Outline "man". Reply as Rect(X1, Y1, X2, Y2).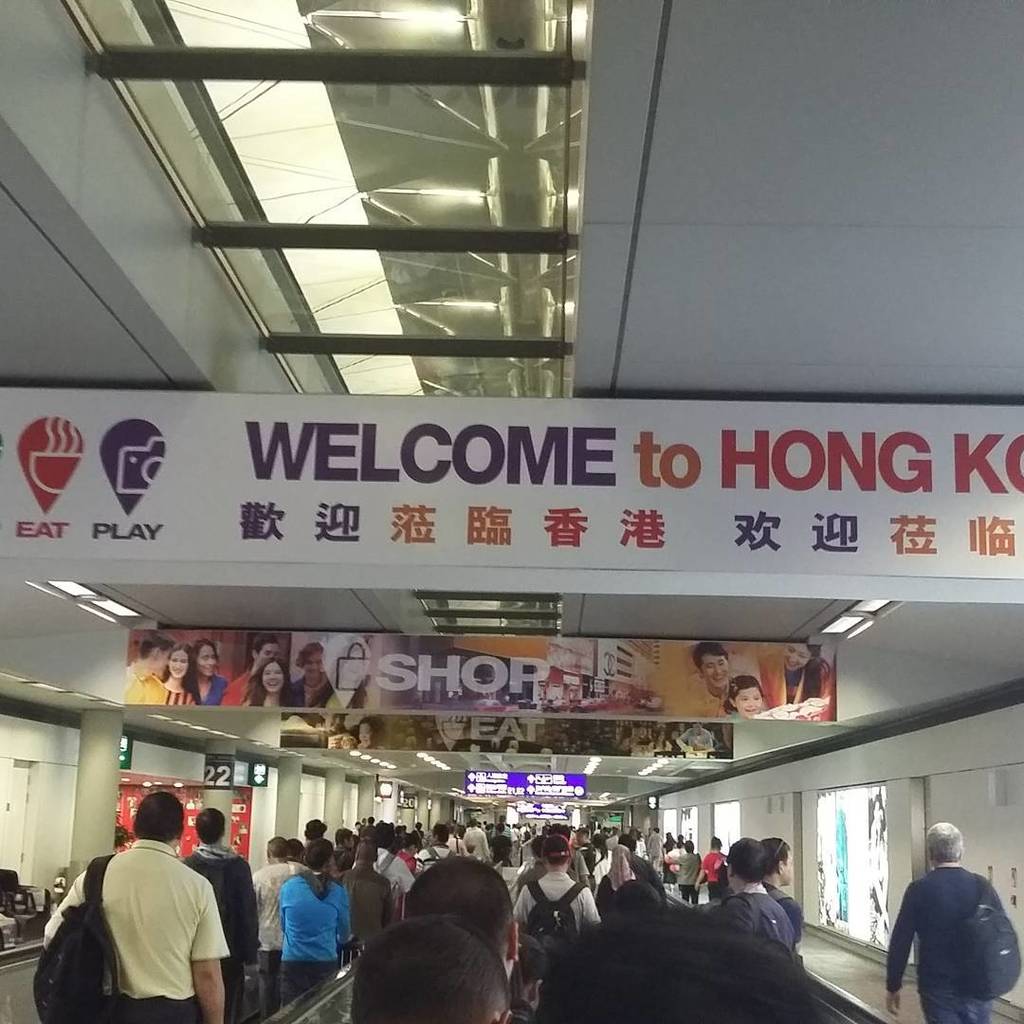
Rect(243, 831, 314, 978).
